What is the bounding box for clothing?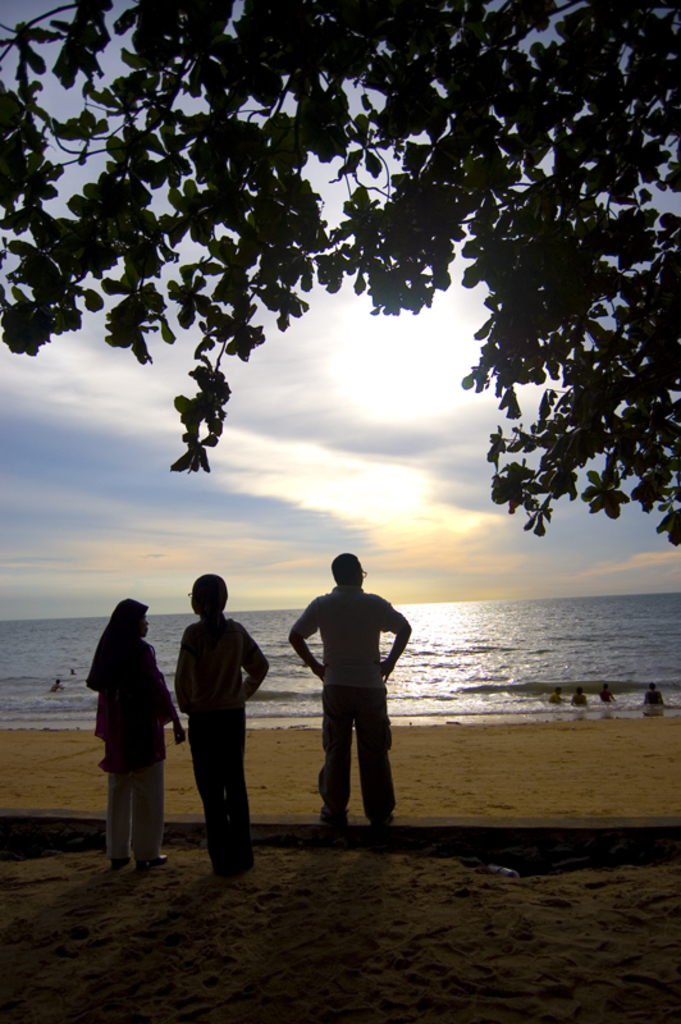
[left=289, top=563, right=402, bottom=820].
